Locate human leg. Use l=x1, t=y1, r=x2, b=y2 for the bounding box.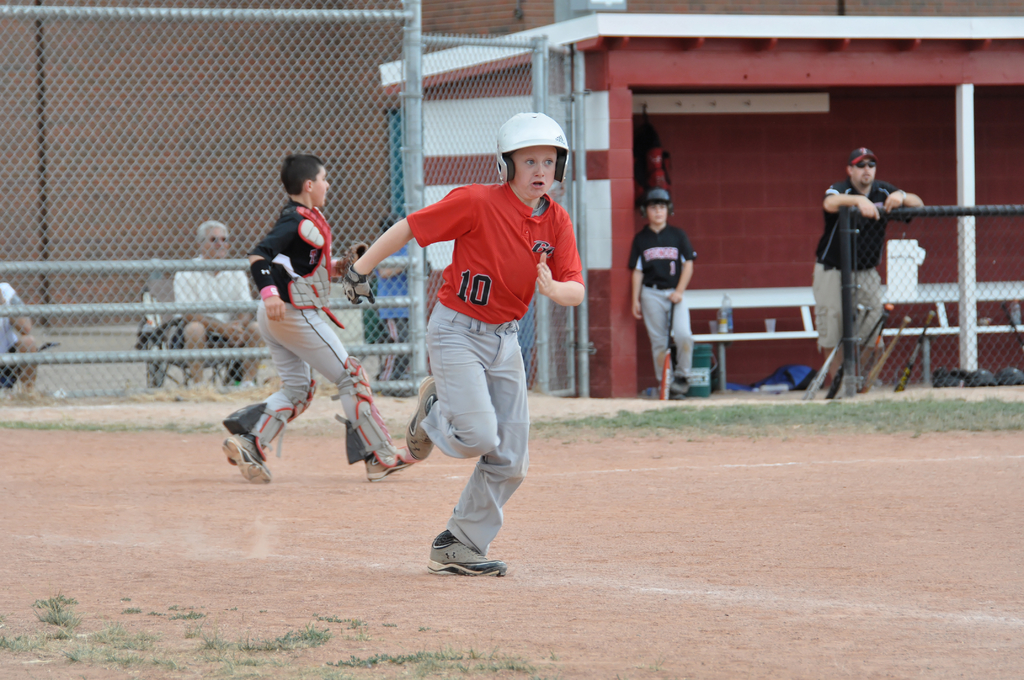
l=177, t=323, r=208, b=390.
